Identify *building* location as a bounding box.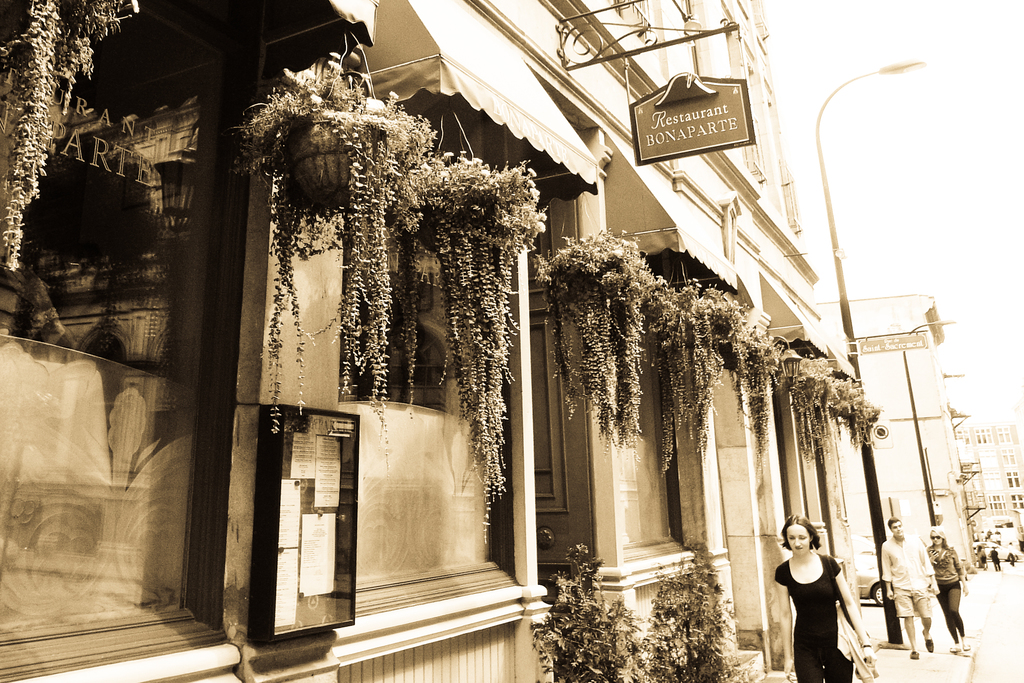
<region>948, 417, 1023, 559</region>.
